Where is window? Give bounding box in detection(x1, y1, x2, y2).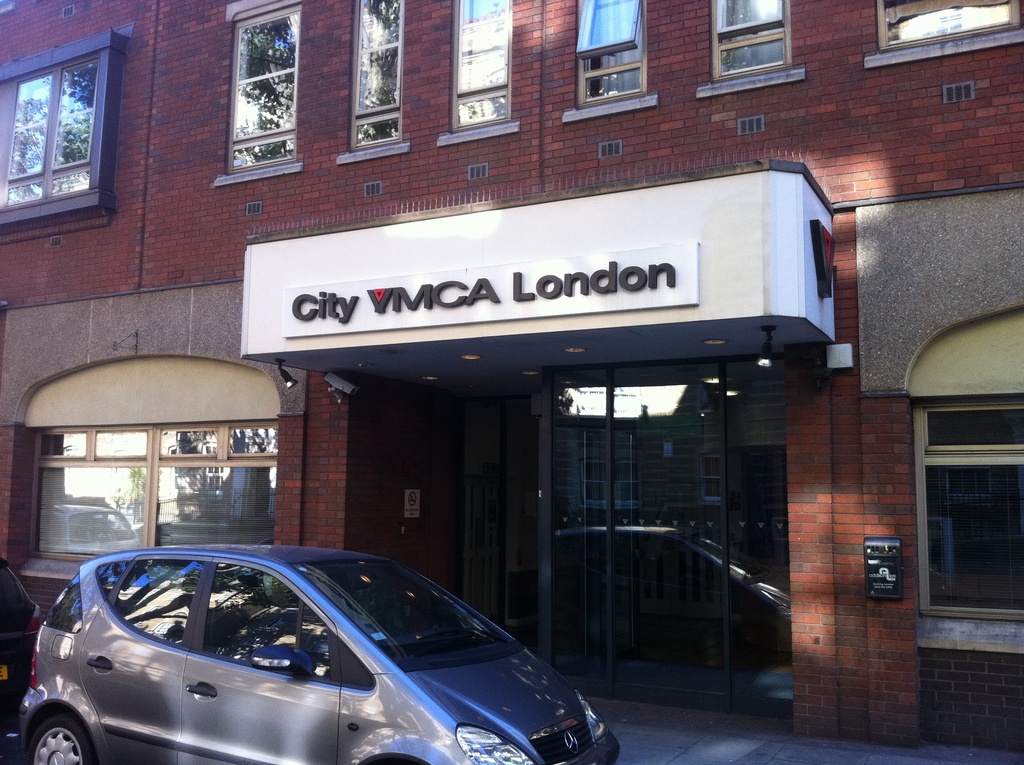
detection(858, 0, 1023, 66).
